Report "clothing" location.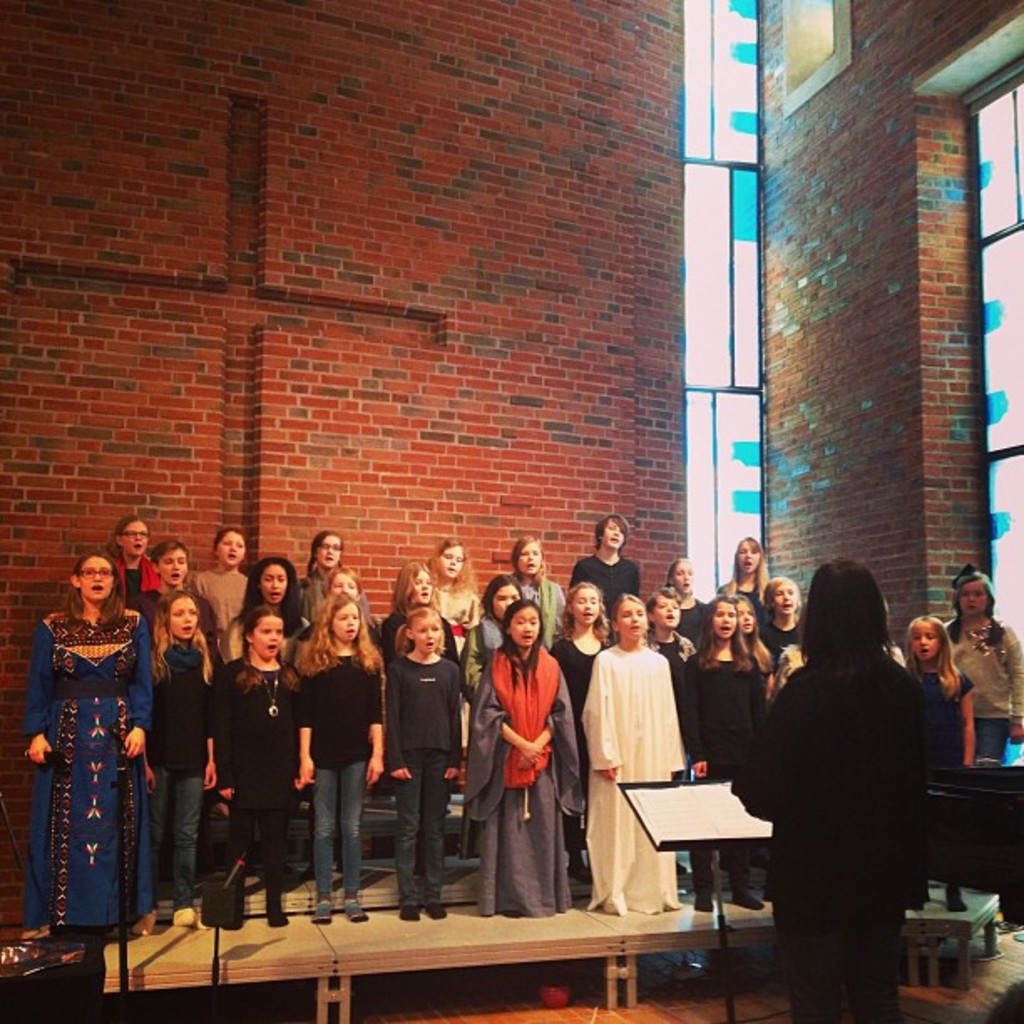
Report: {"x1": 668, "y1": 591, "x2": 706, "y2": 643}.
